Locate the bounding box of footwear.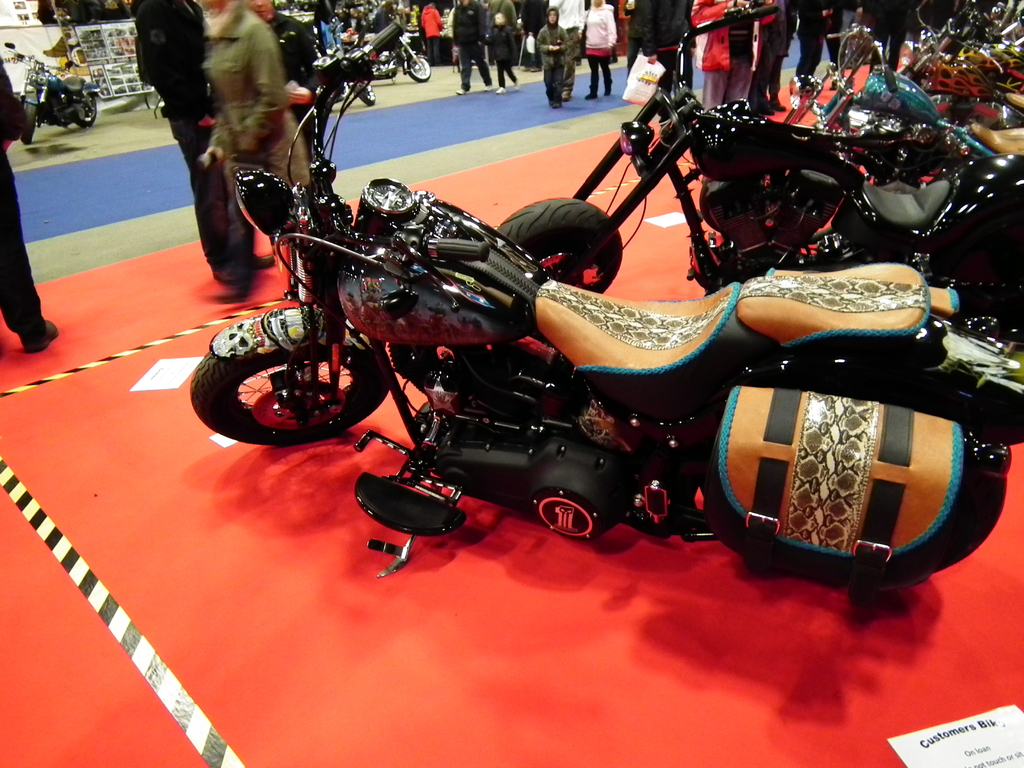
Bounding box: locate(772, 104, 787, 110).
